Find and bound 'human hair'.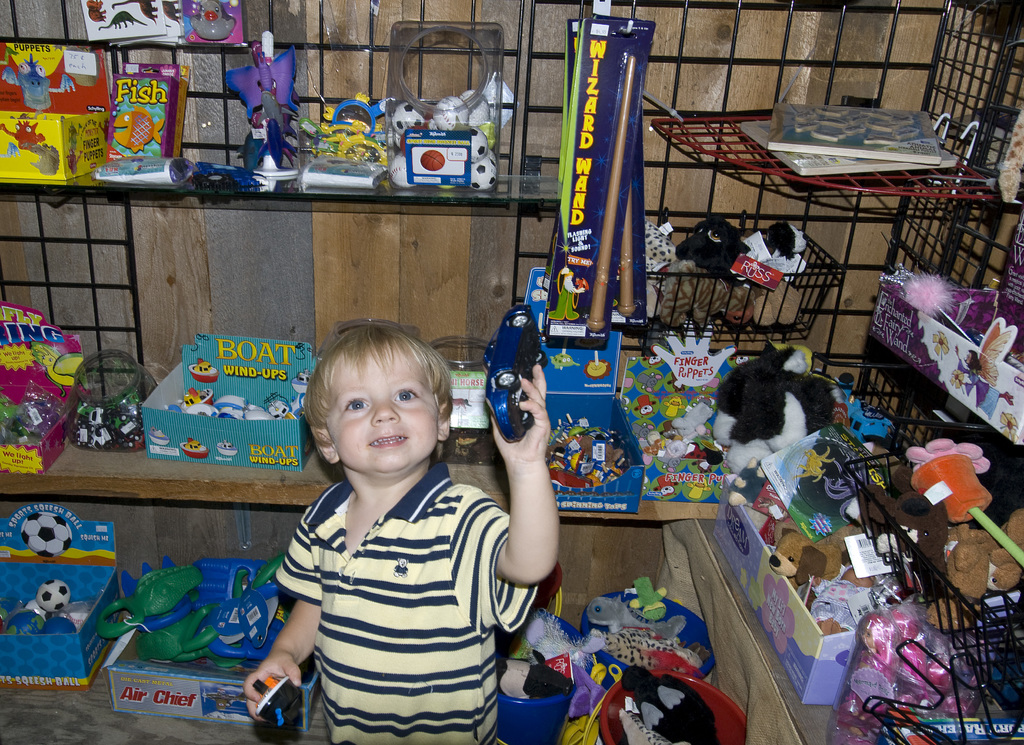
Bound: bbox(303, 317, 452, 474).
